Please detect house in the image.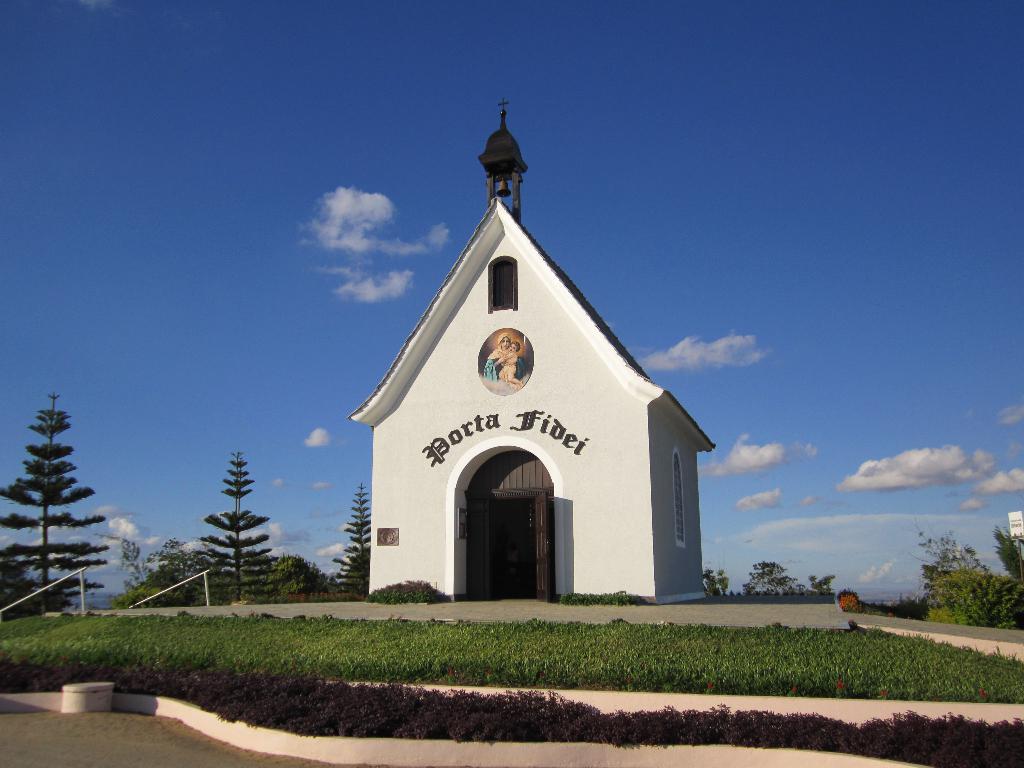
351,125,709,628.
